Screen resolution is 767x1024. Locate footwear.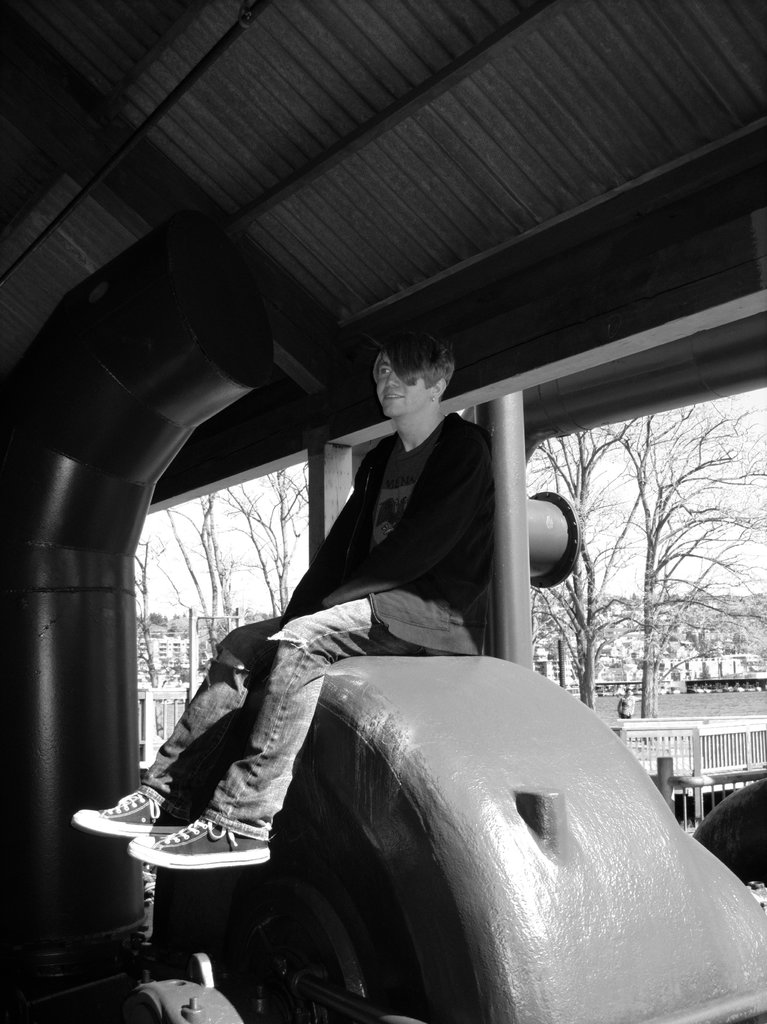
bbox=[123, 822, 279, 868].
